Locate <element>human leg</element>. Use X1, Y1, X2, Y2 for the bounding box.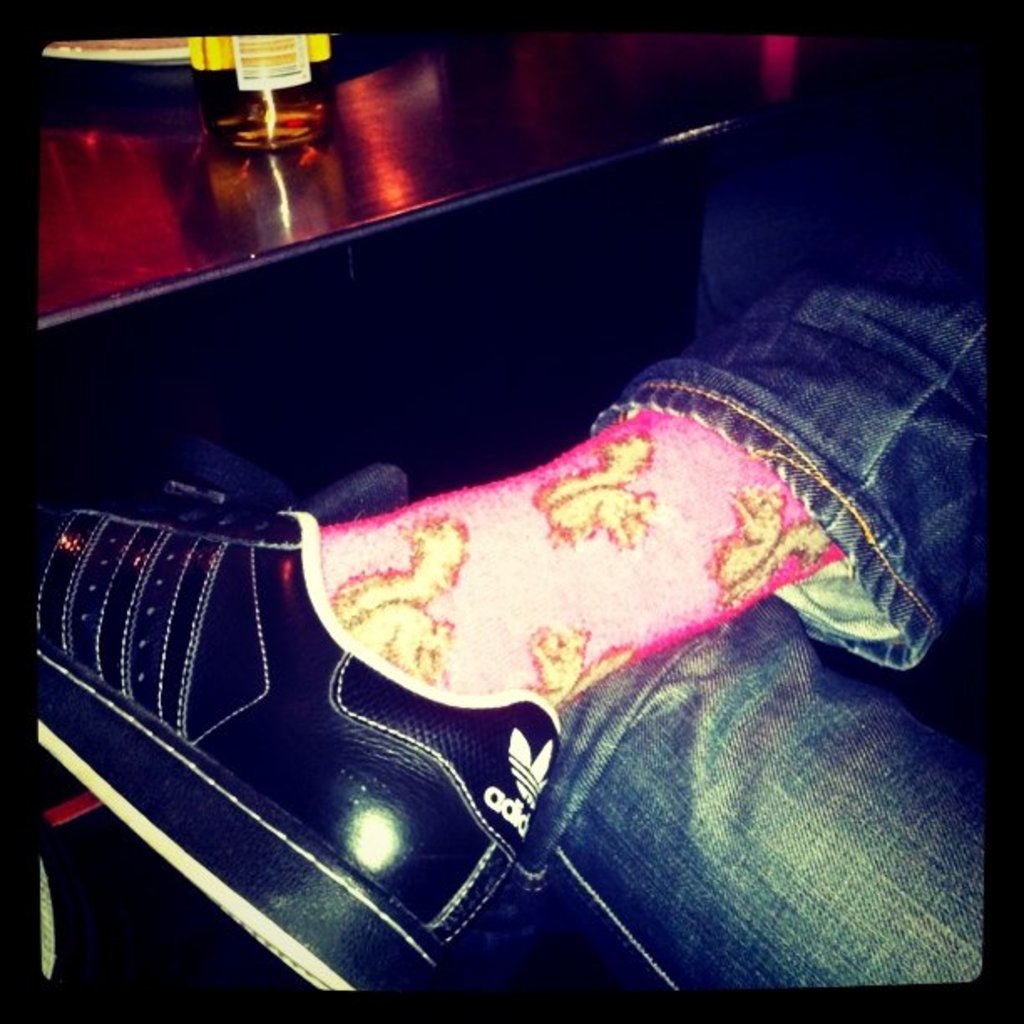
35, 408, 843, 987.
